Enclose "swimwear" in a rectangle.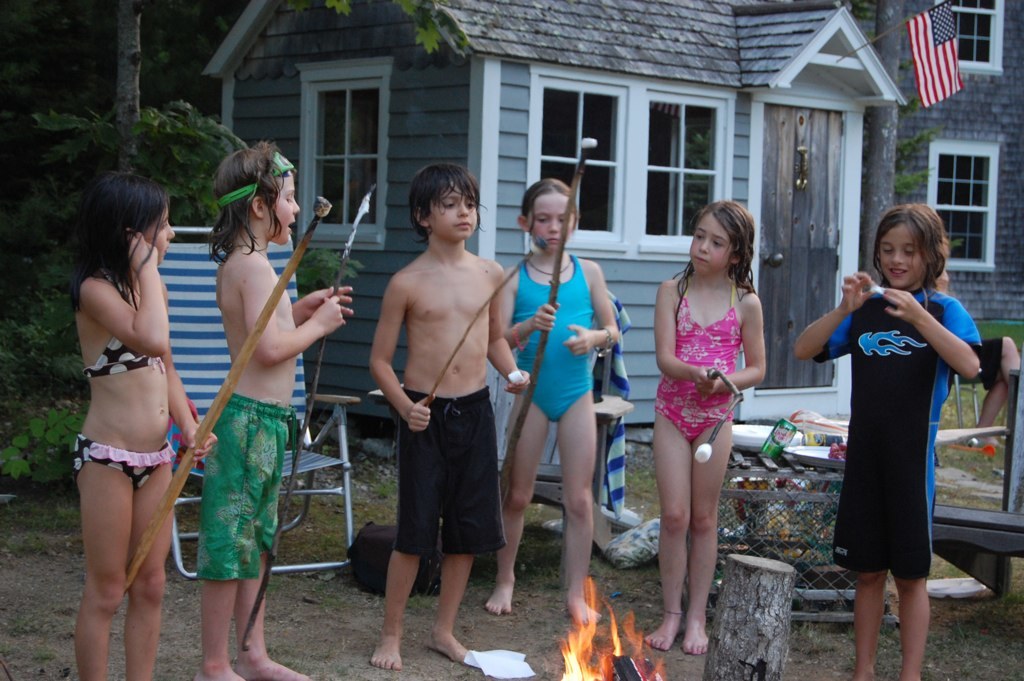
crop(73, 427, 174, 488).
